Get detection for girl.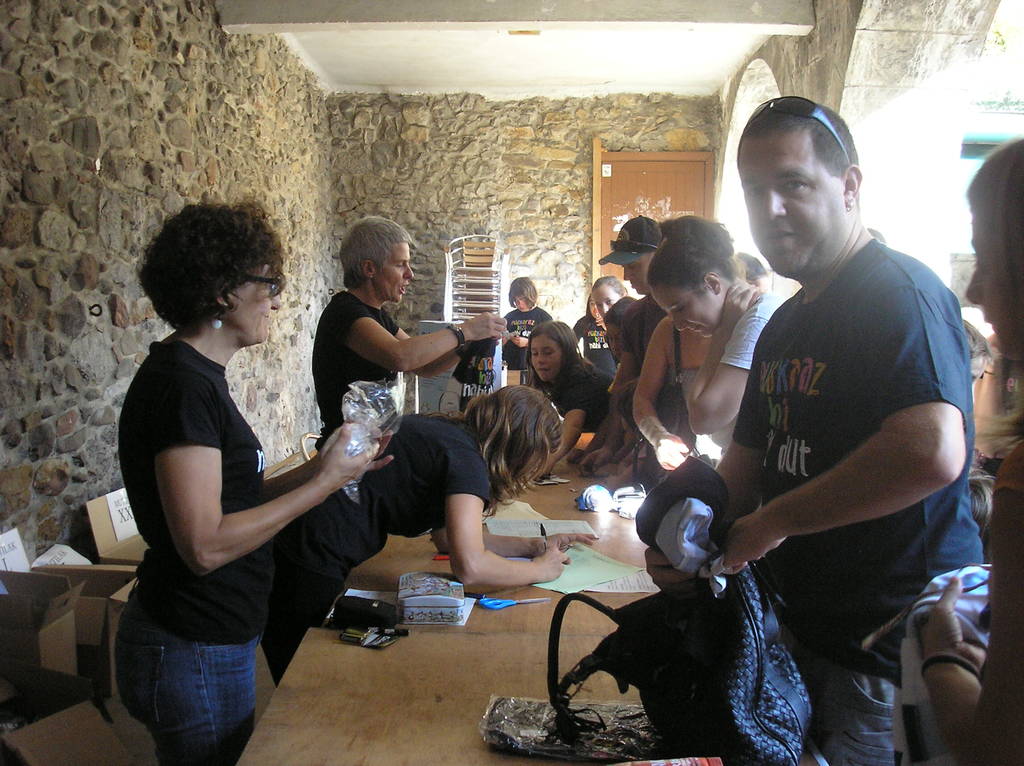
Detection: bbox(636, 210, 790, 454).
